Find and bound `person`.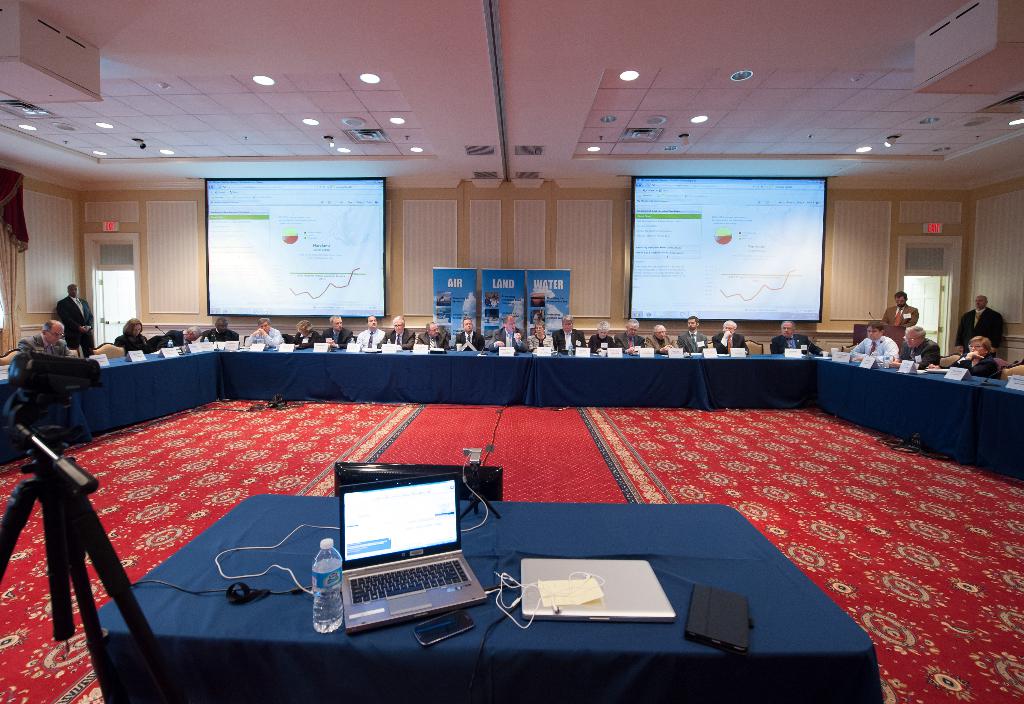
Bound: region(374, 315, 419, 352).
